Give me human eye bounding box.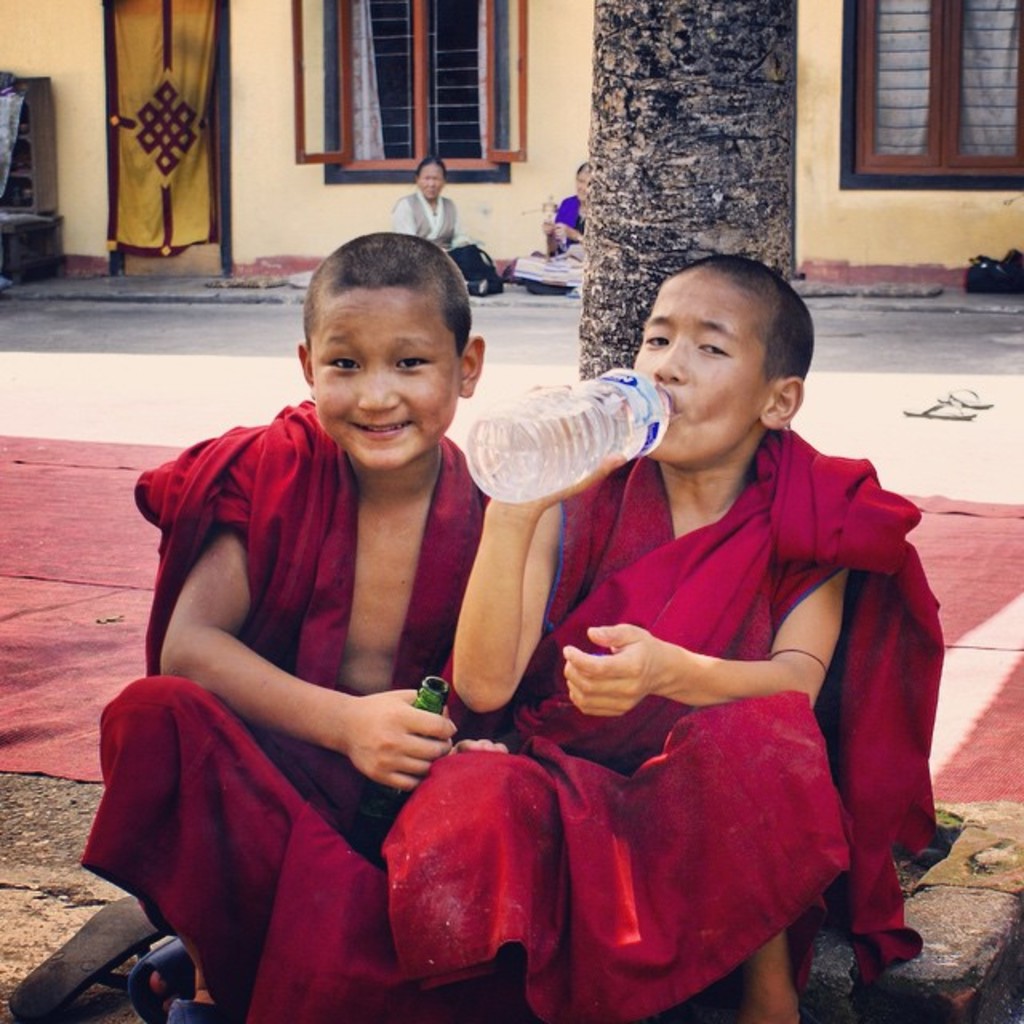
[387,350,432,368].
